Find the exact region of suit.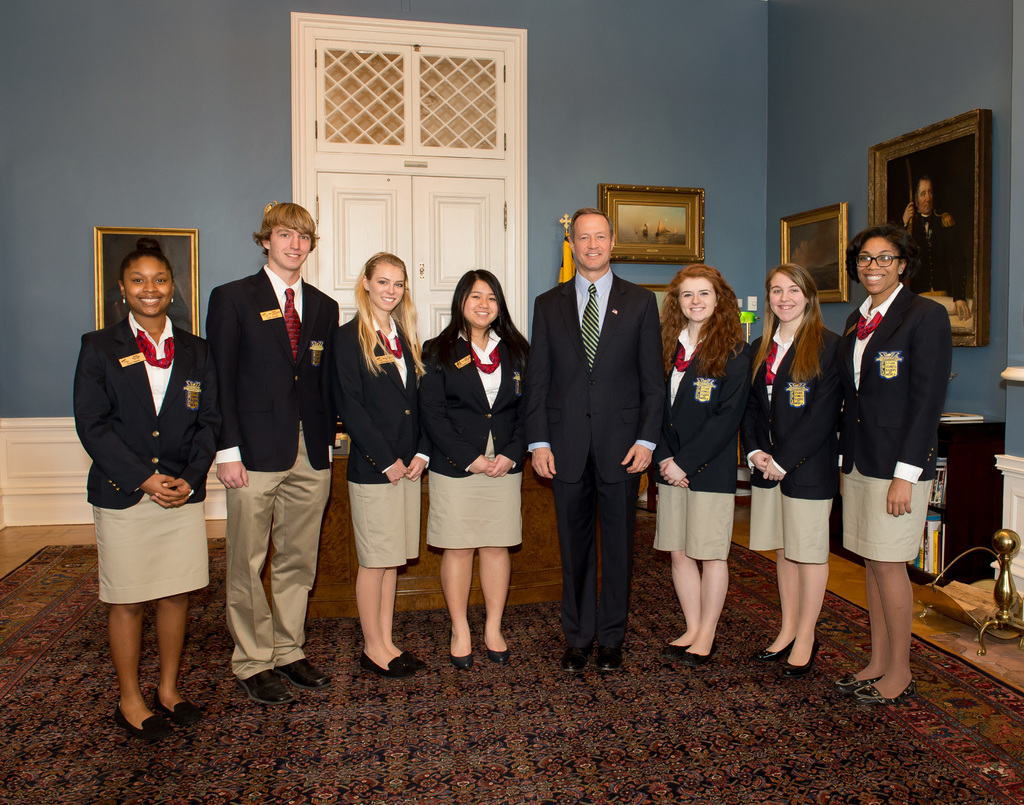
Exact region: x1=839, y1=276, x2=952, y2=484.
